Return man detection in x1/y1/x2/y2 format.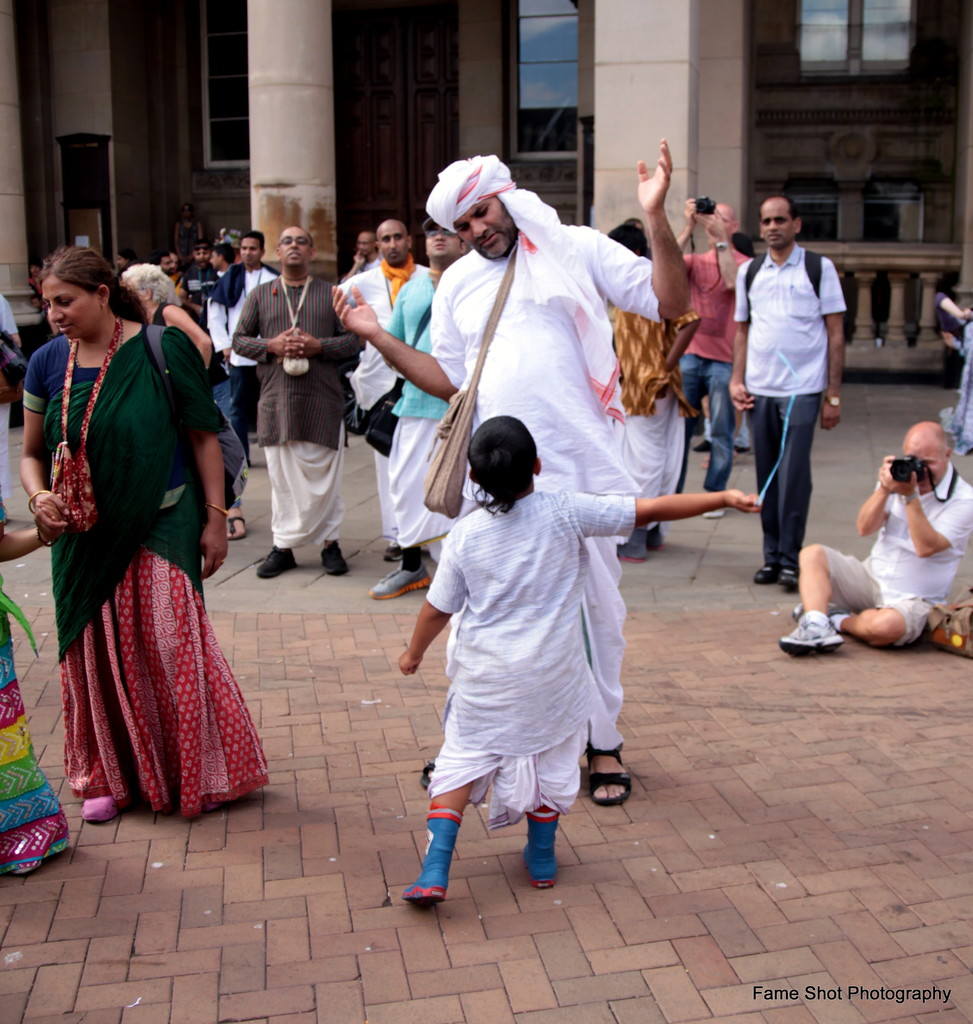
352/214/452/596.
